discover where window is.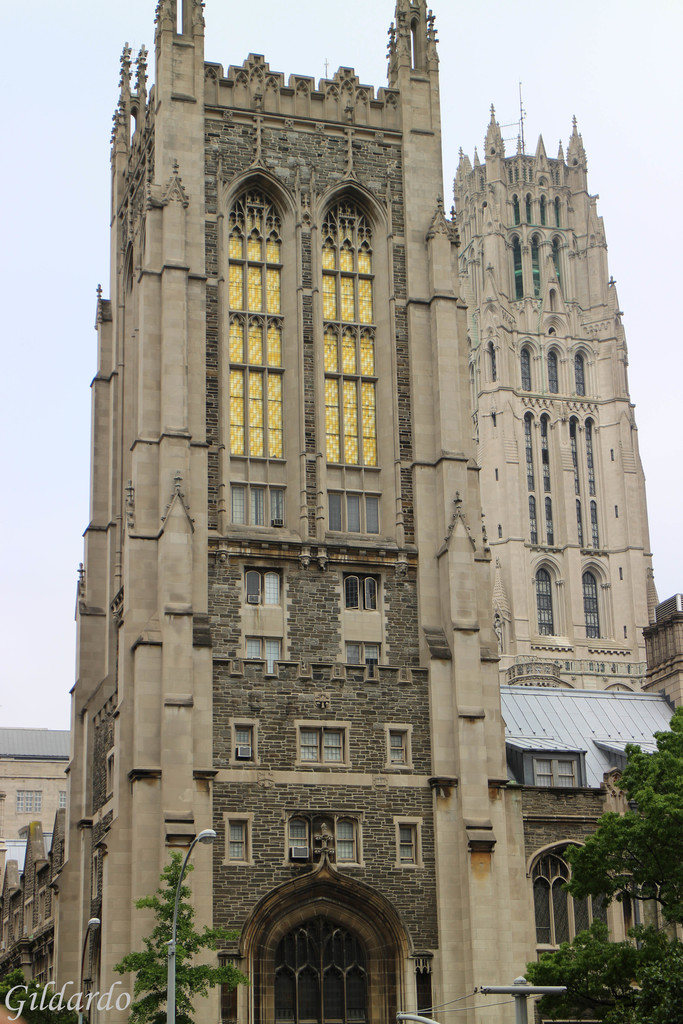
Discovered at BBox(294, 718, 347, 767).
